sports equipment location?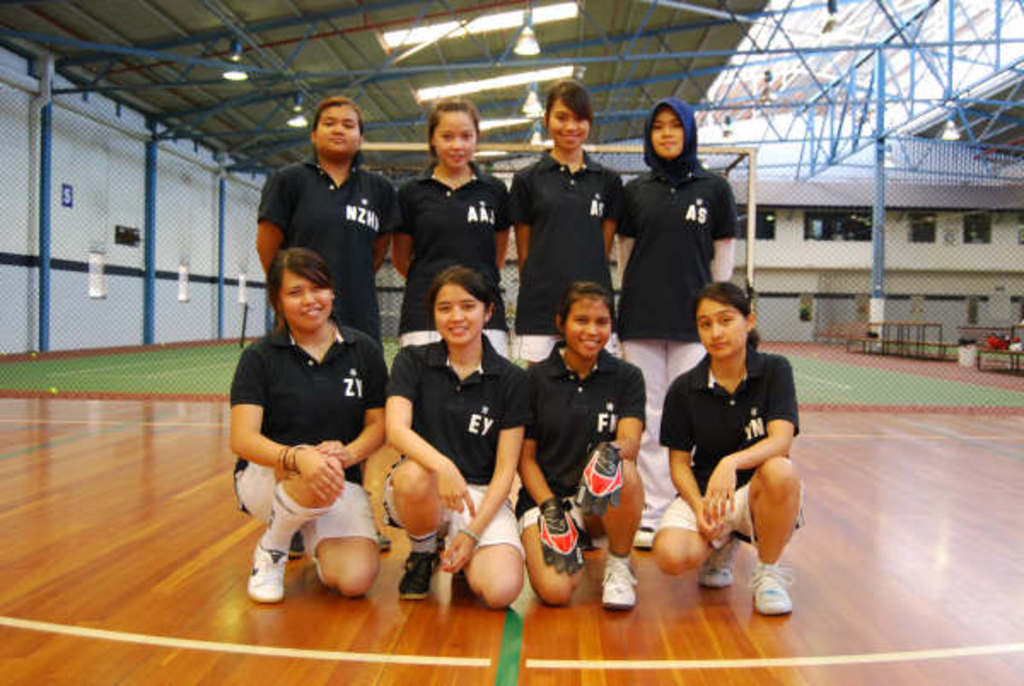
<region>539, 498, 587, 573</region>
